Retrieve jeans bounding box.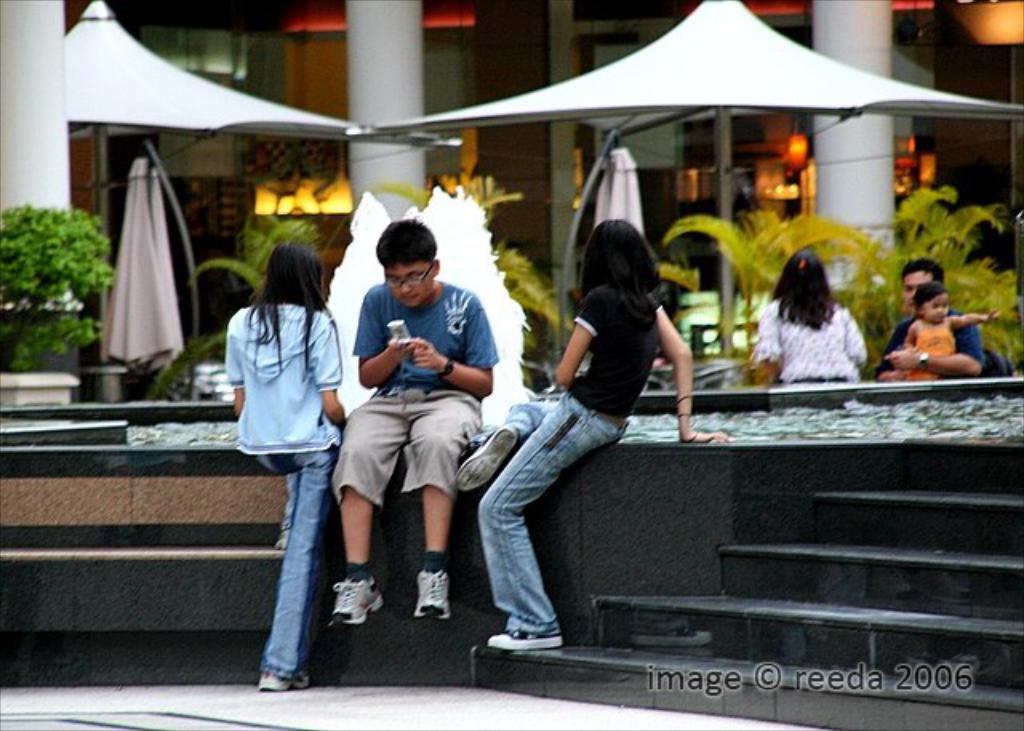
Bounding box: (469, 387, 629, 635).
